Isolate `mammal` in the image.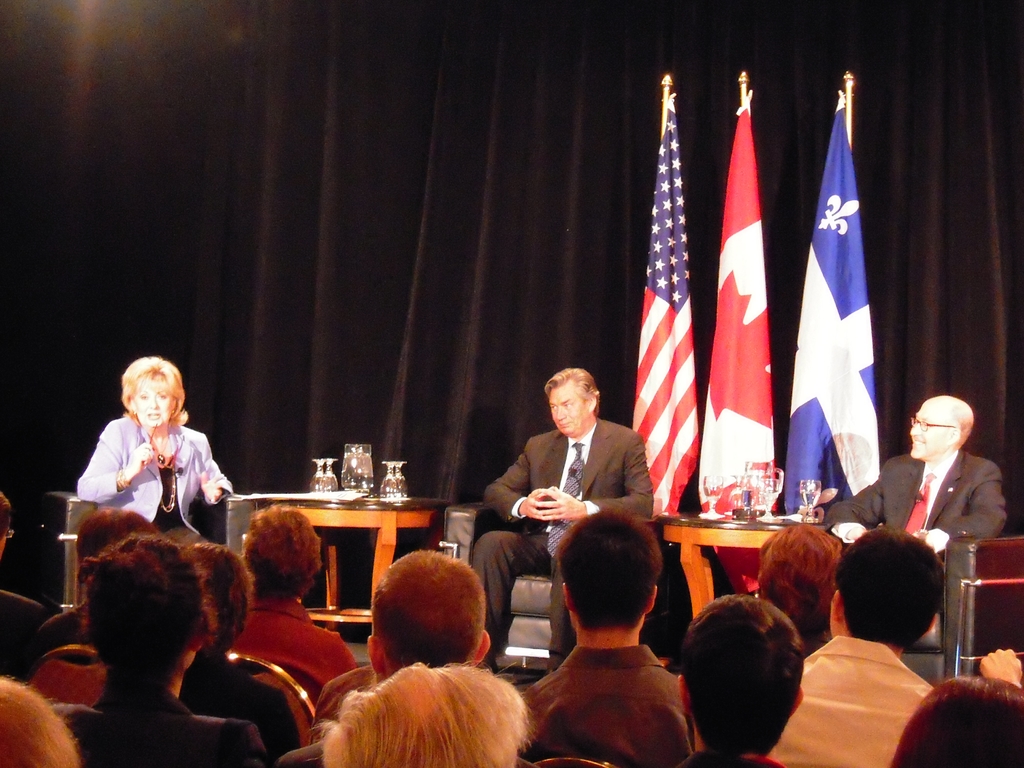
Isolated region: detection(764, 527, 942, 767).
